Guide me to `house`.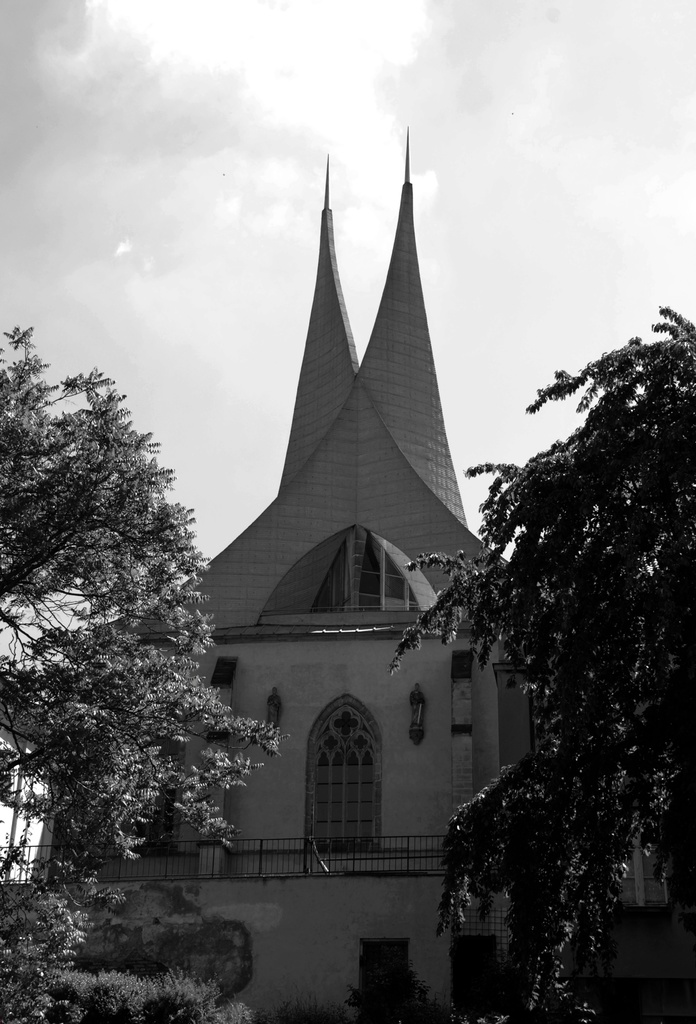
Guidance: <bbox>0, 124, 672, 1023</bbox>.
